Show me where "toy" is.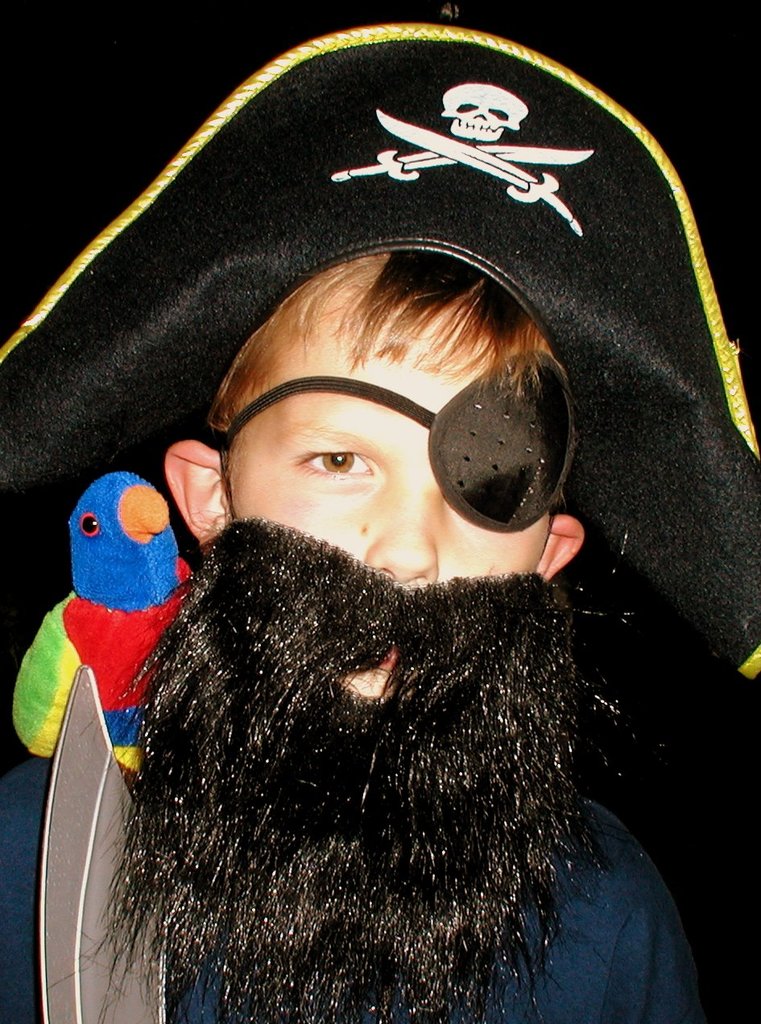
"toy" is at x1=31, y1=460, x2=213, y2=818.
